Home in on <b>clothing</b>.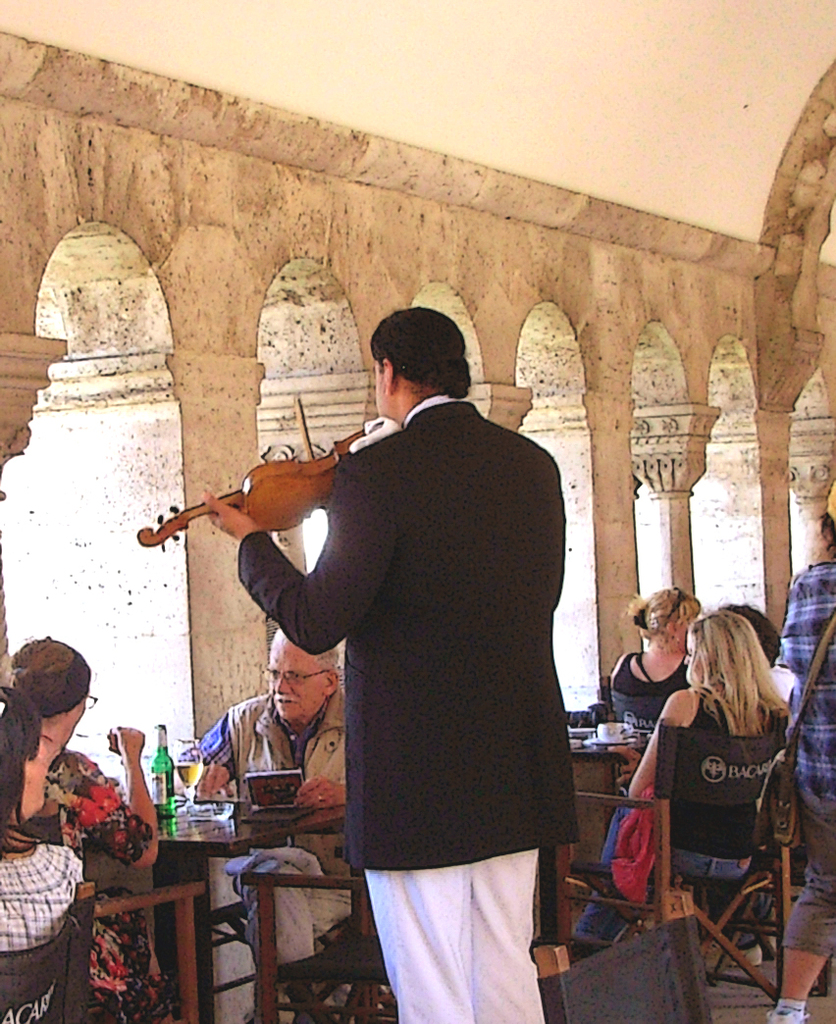
Homed in at bbox=(0, 842, 83, 1023).
